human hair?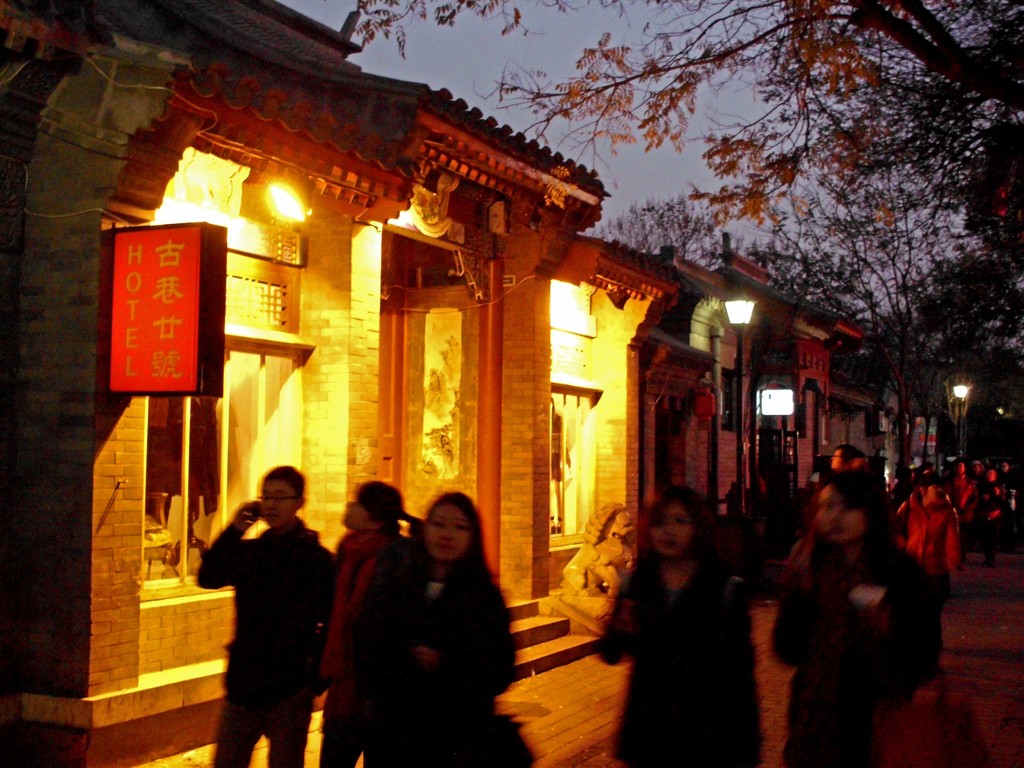
bbox=(642, 481, 712, 548)
